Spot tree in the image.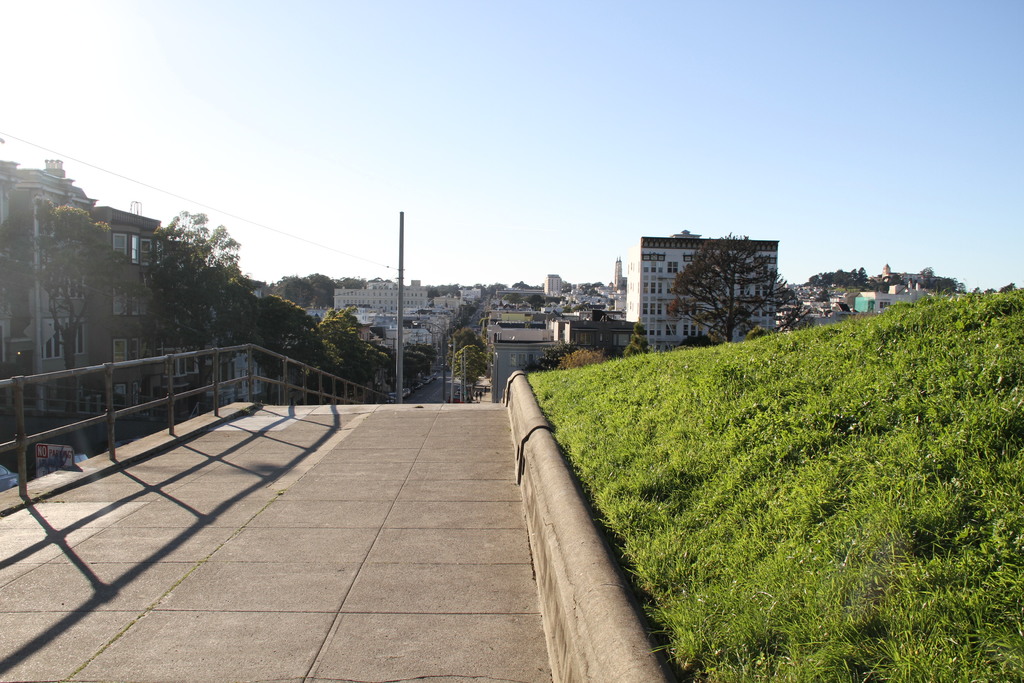
tree found at (337,273,366,290).
